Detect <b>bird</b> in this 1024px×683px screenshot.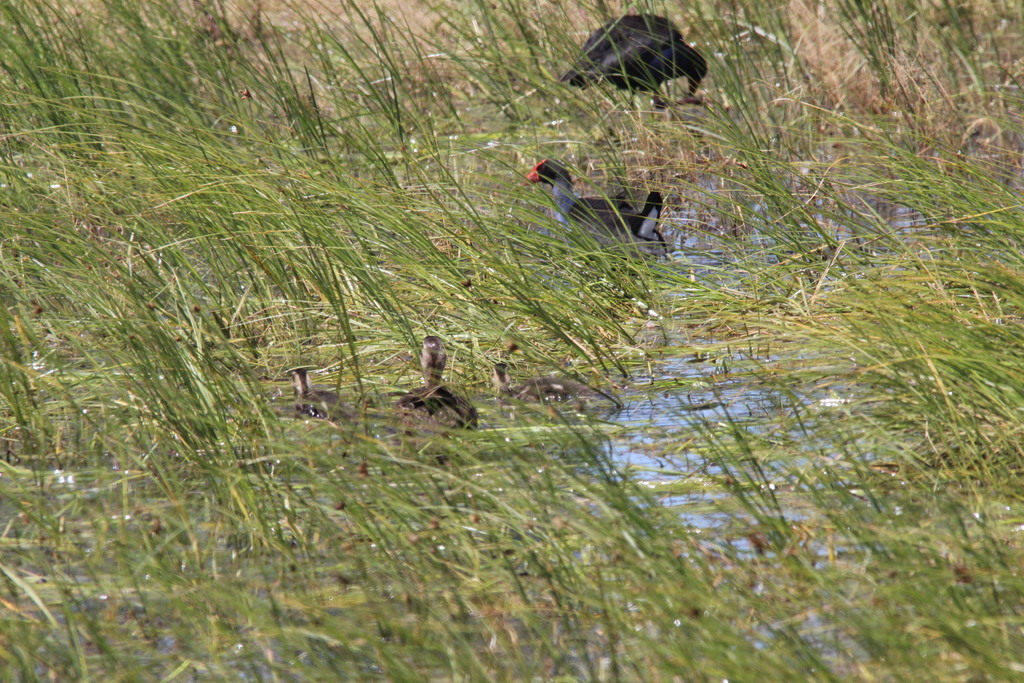
Detection: <bbox>556, 6, 706, 103</bbox>.
